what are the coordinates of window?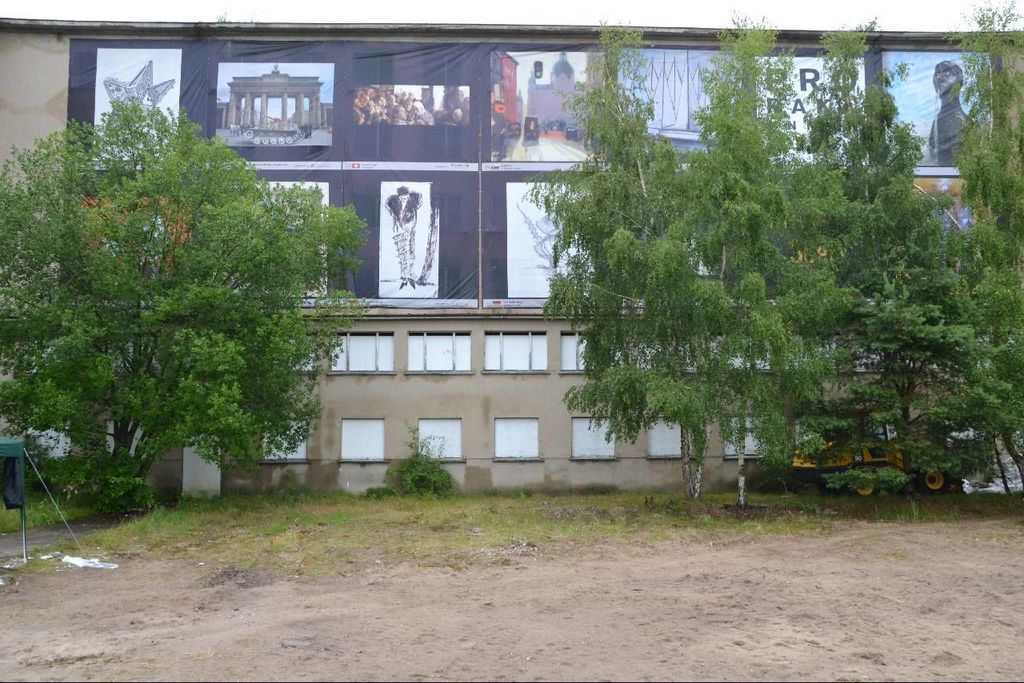
[406,330,473,376].
